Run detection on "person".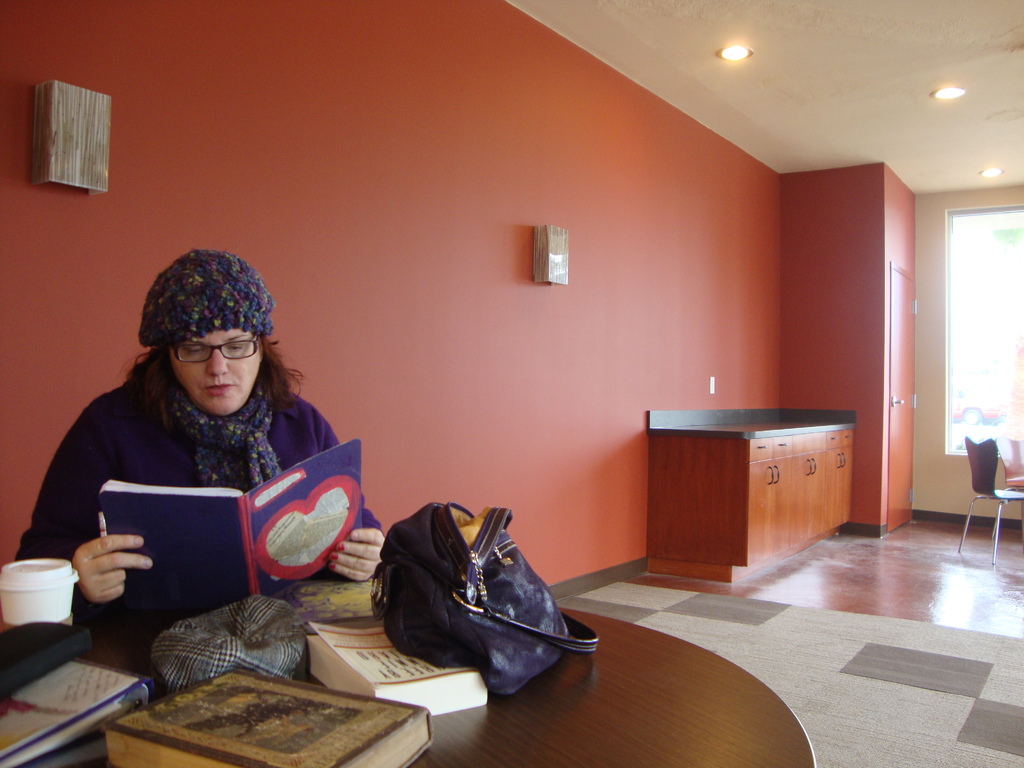
Result: (left=38, top=234, right=368, bottom=662).
